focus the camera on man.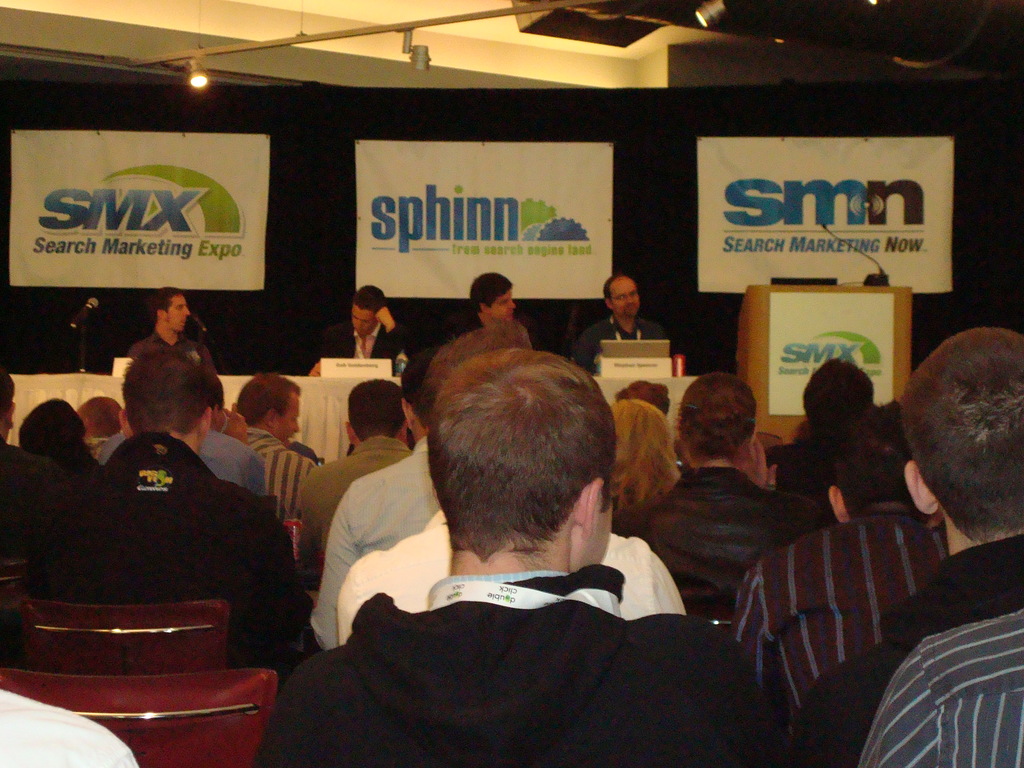
Focus region: <bbox>82, 397, 124, 440</bbox>.
